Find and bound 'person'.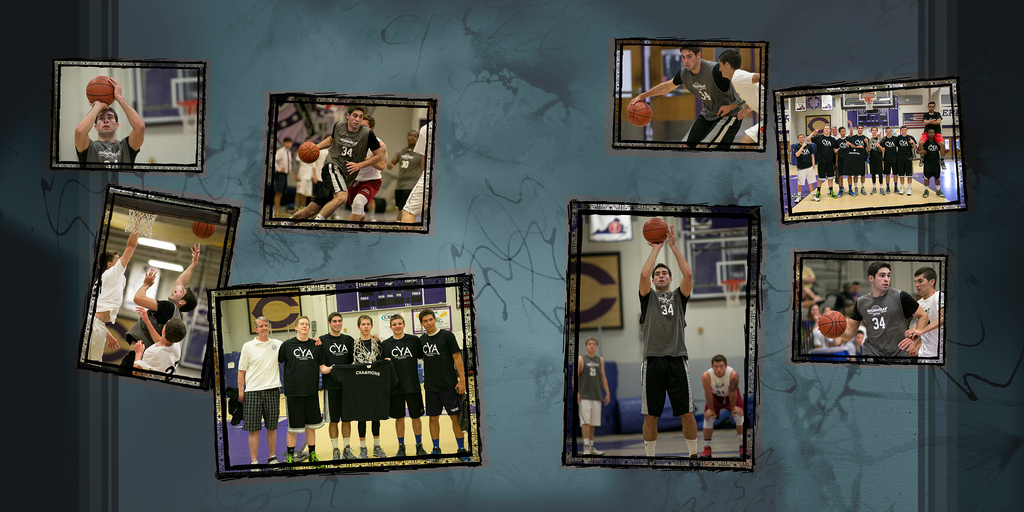
Bound: [868, 125, 885, 195].
